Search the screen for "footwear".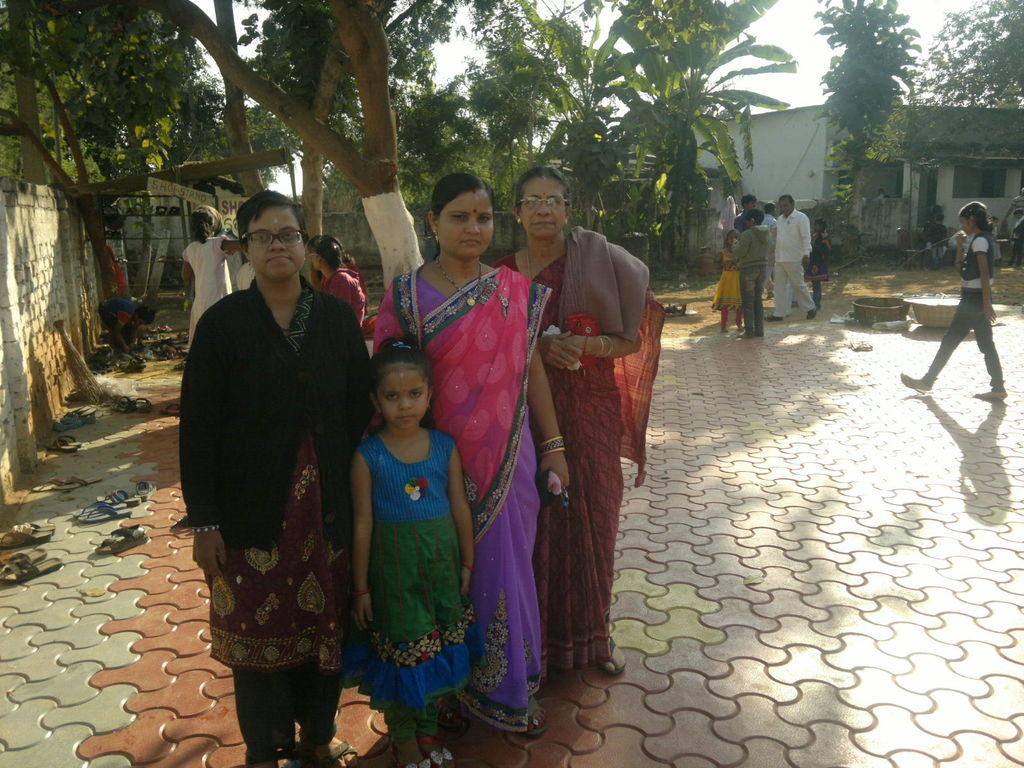
Found at box=[736, 331, 757, 338].
